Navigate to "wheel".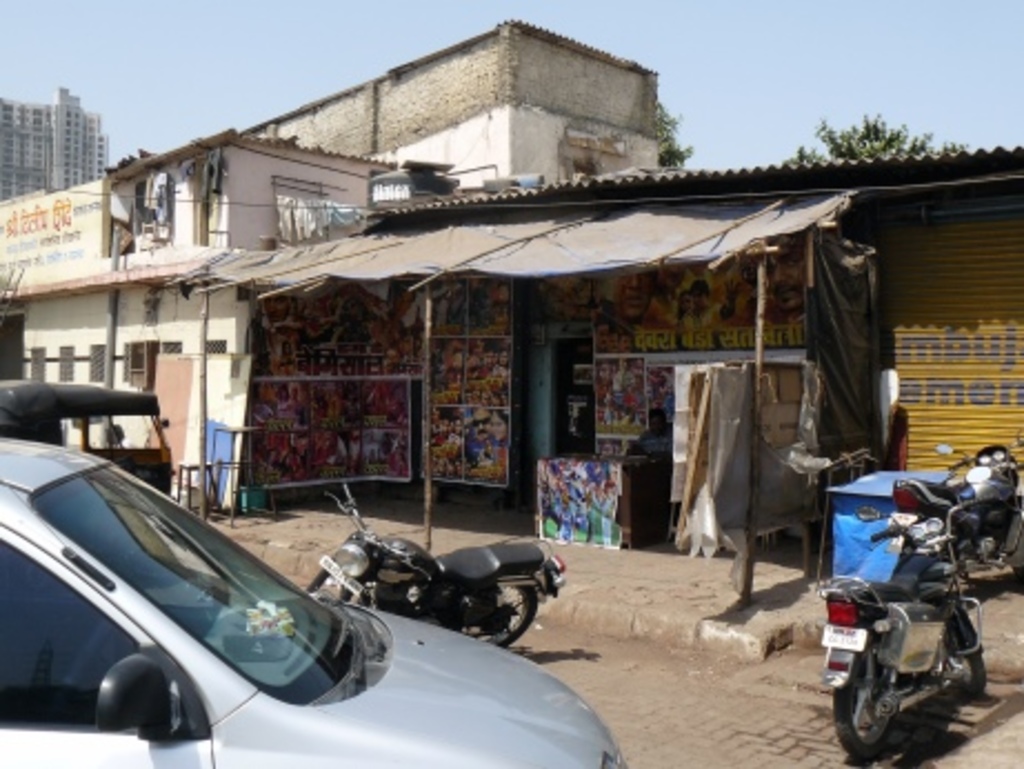
Navigation target: x1=453, y1=580, x2=540, y2=647.
